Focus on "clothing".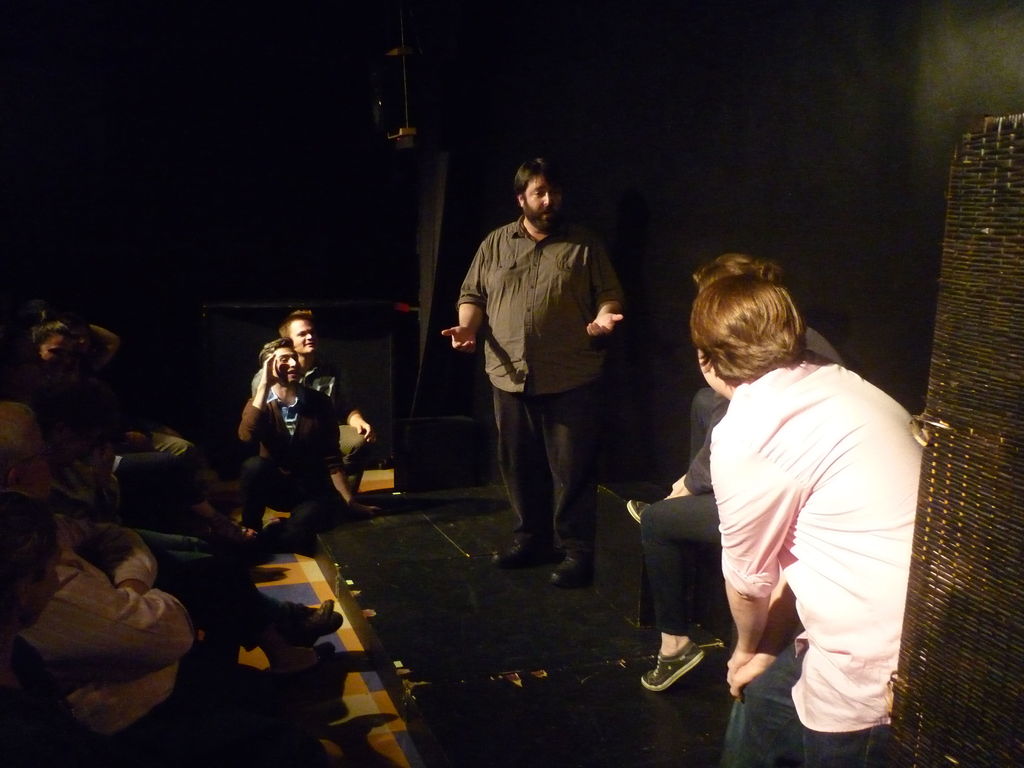
Focused at <box>695,299,922,738</box>.
